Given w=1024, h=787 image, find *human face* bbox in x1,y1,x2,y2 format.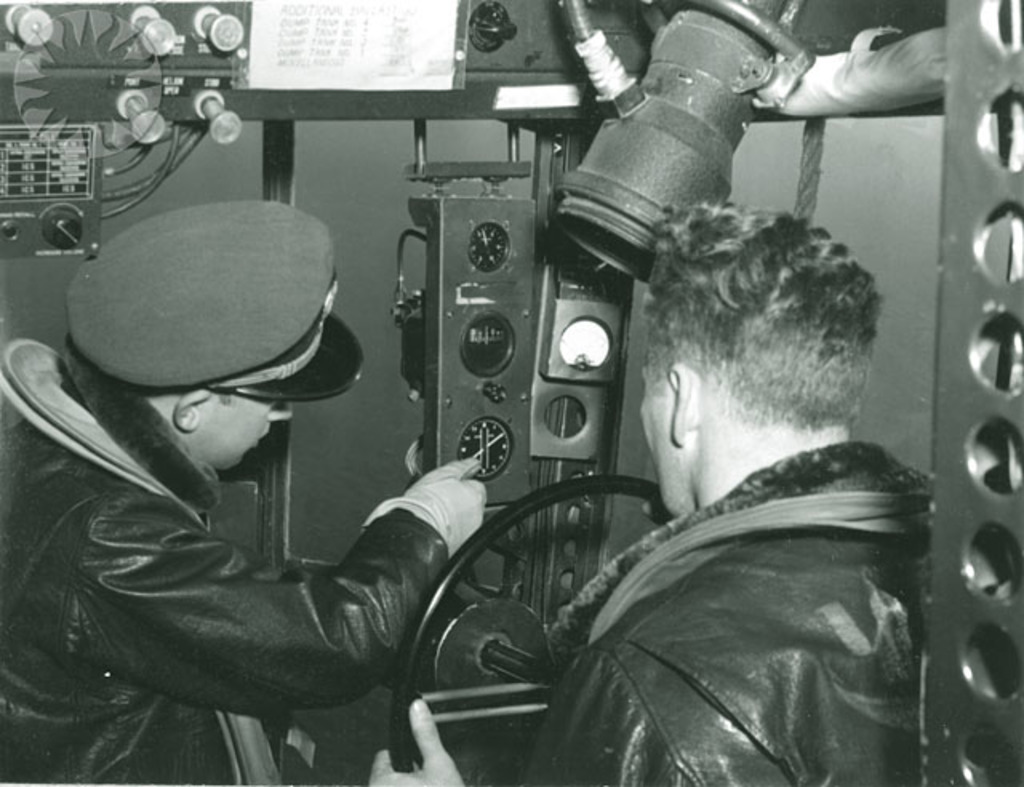
638,358,675,512.
